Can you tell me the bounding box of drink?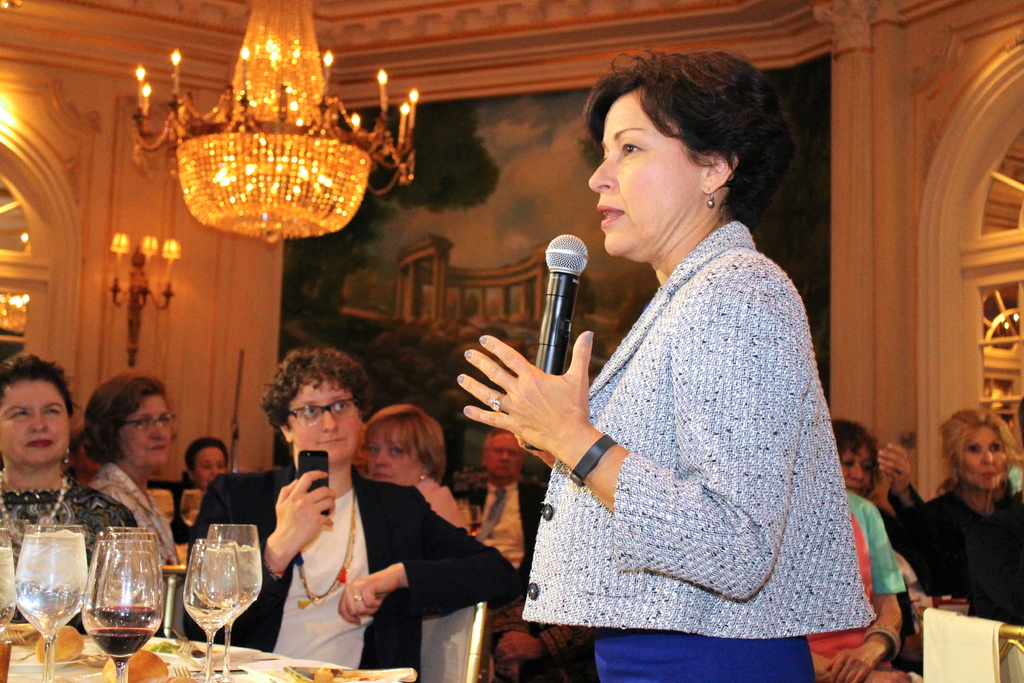
<bbox>179, 509, 200, 529</bbox>.
